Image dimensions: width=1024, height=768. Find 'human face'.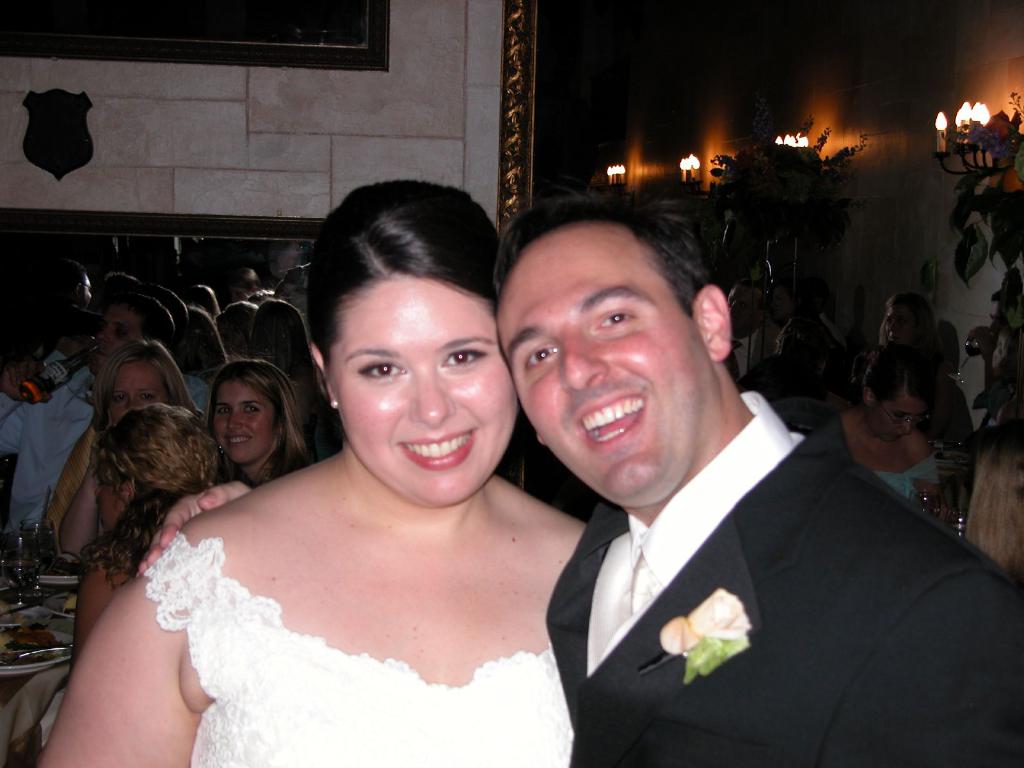
bbox=(493, 216, 712, 502).
